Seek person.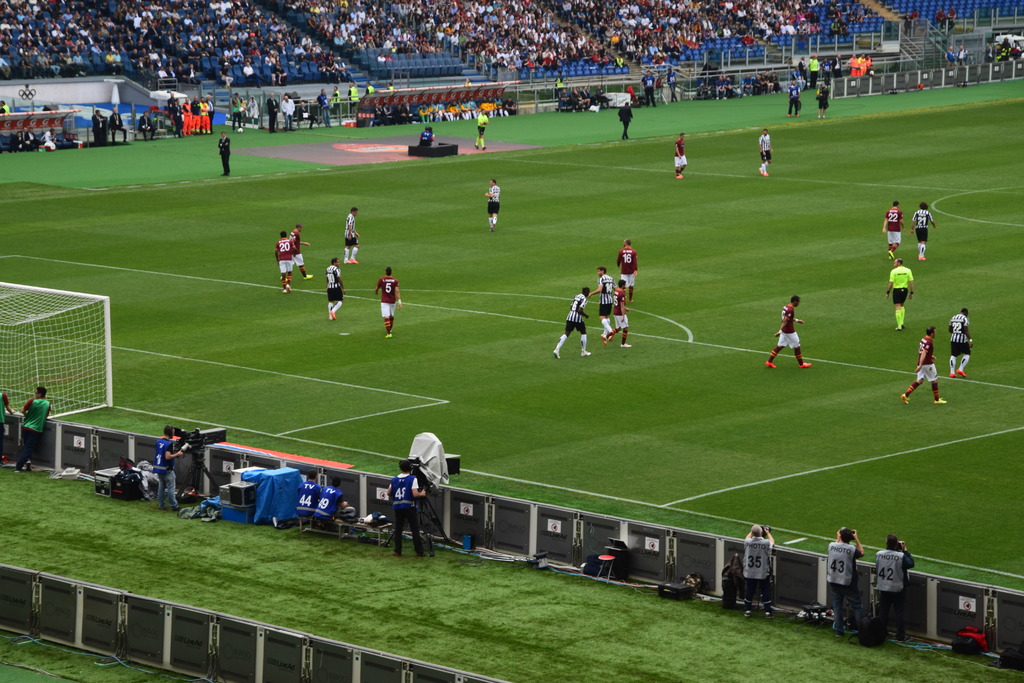
detection(880, 200, 905, 260).
